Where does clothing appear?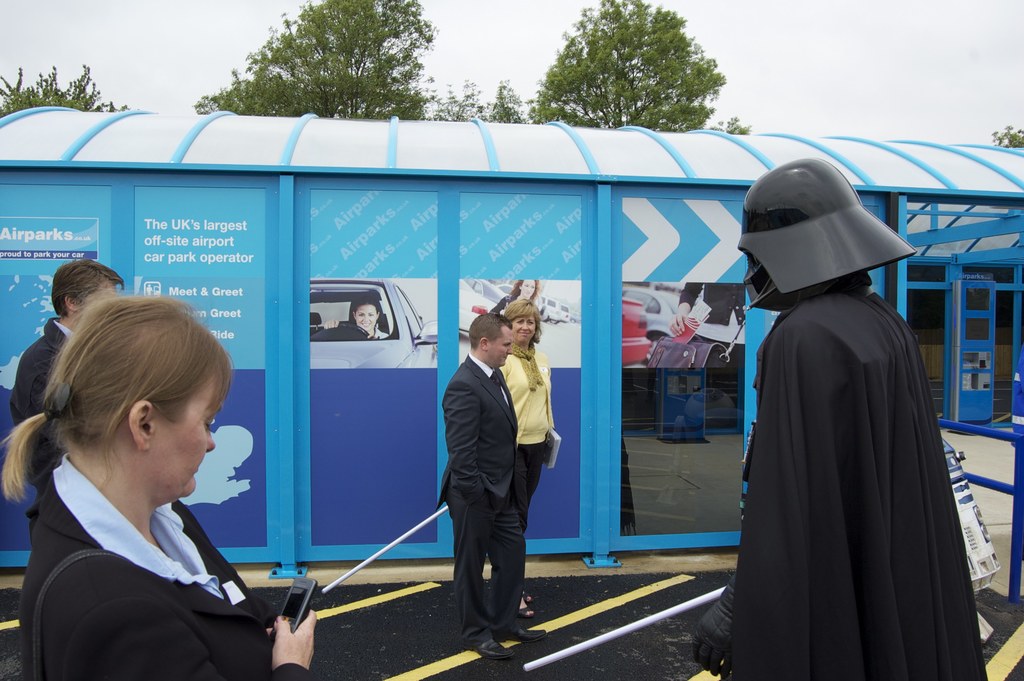
Appears at <bbox>20, 443, 311, 680</bbox>.
